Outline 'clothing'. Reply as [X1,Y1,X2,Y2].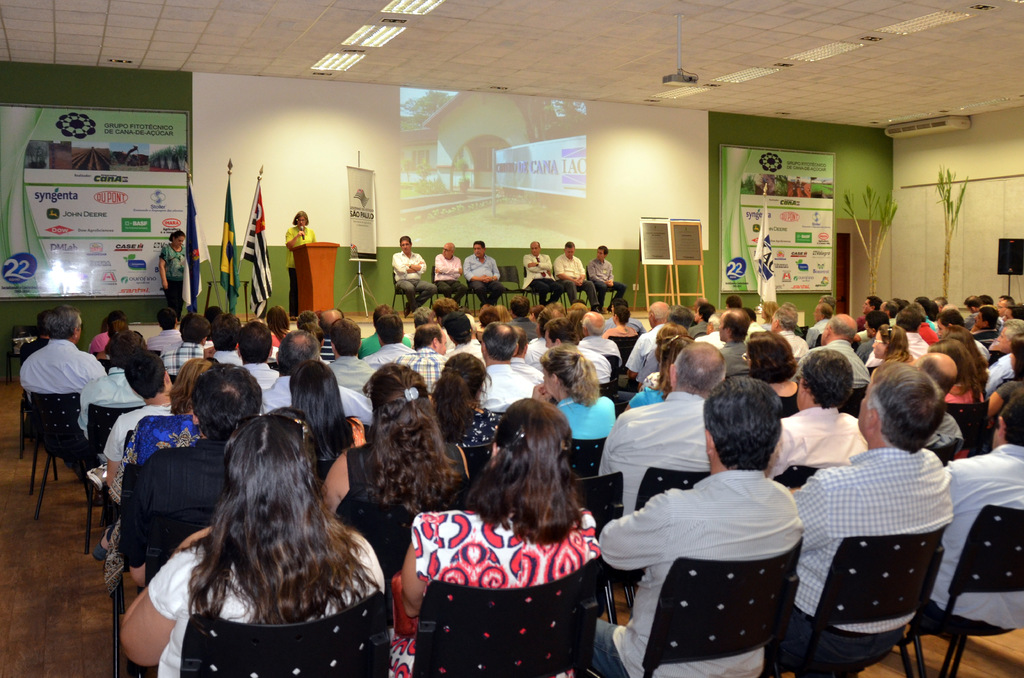
[158,238,188,311].
